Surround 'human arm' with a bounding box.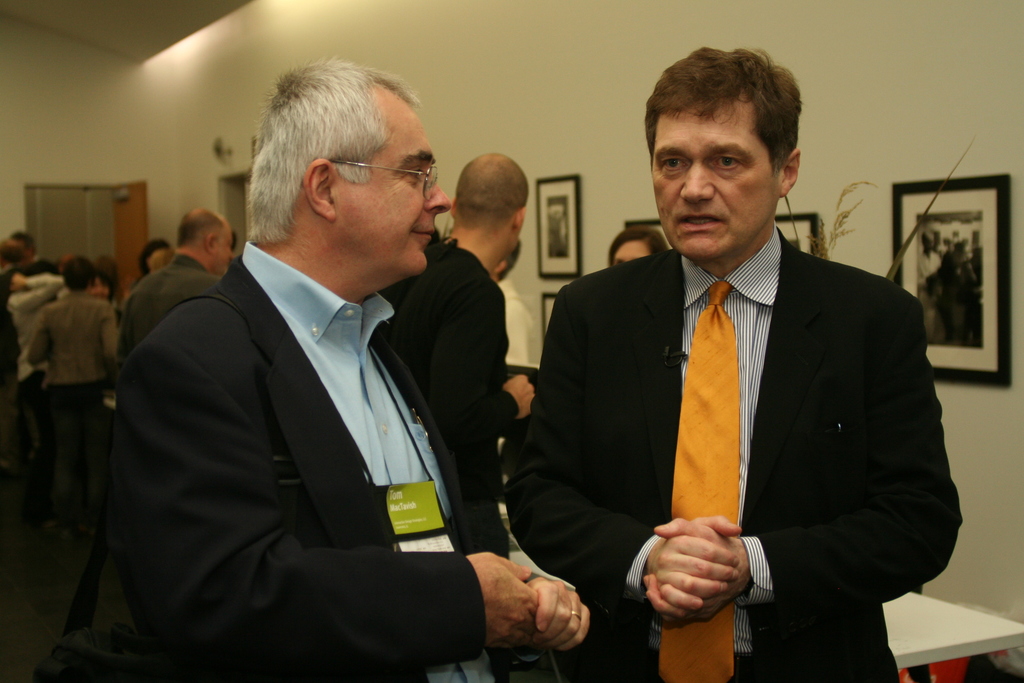
bbox=[95, 300, 118, 362].
